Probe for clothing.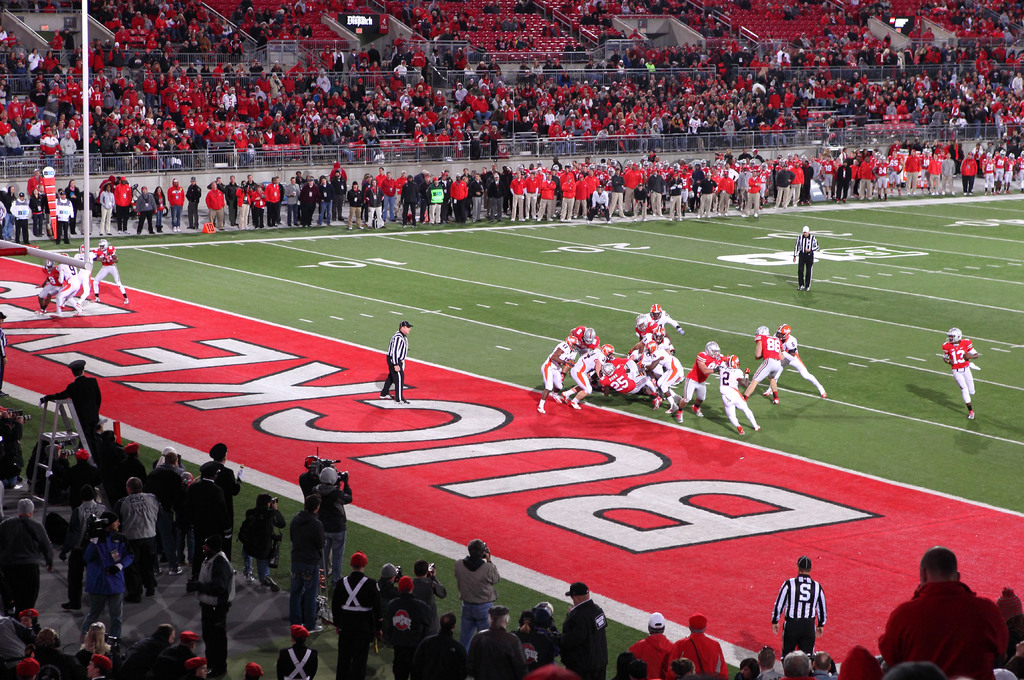
Probe result: [135,193,156,225].
